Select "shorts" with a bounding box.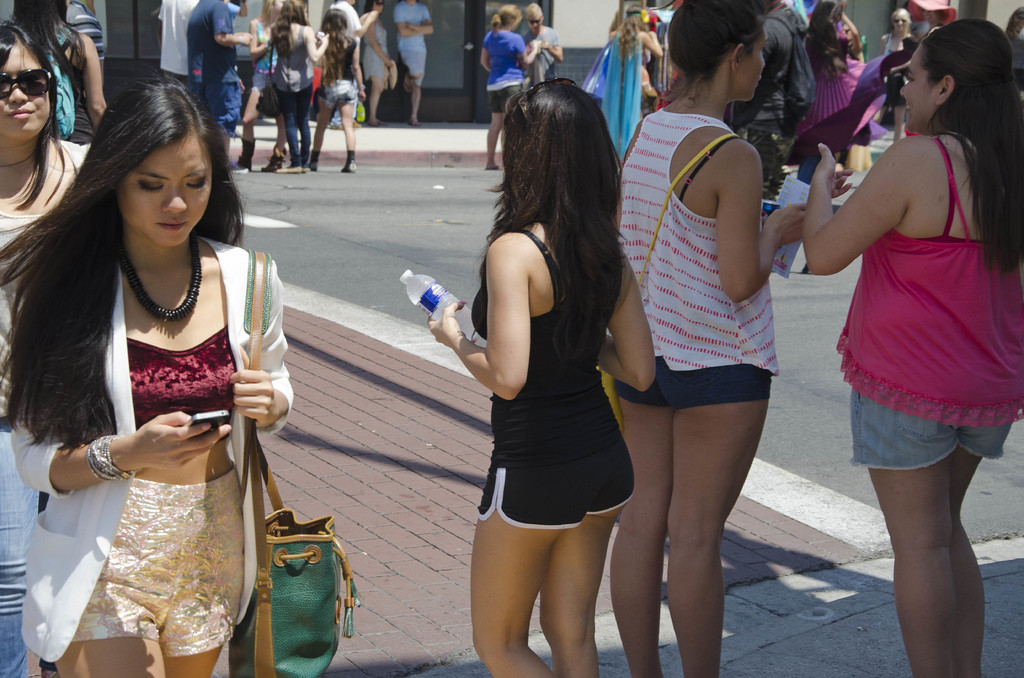
region(837, 382, 1005, 489).
